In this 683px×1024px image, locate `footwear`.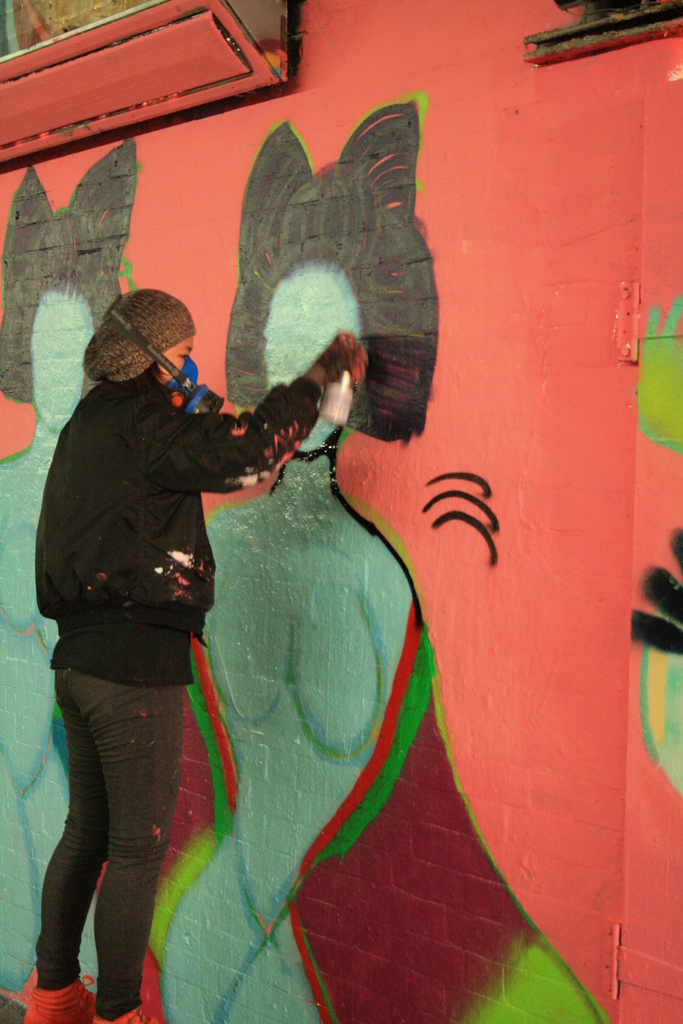
Bounding box: 24/972/99/1023.
